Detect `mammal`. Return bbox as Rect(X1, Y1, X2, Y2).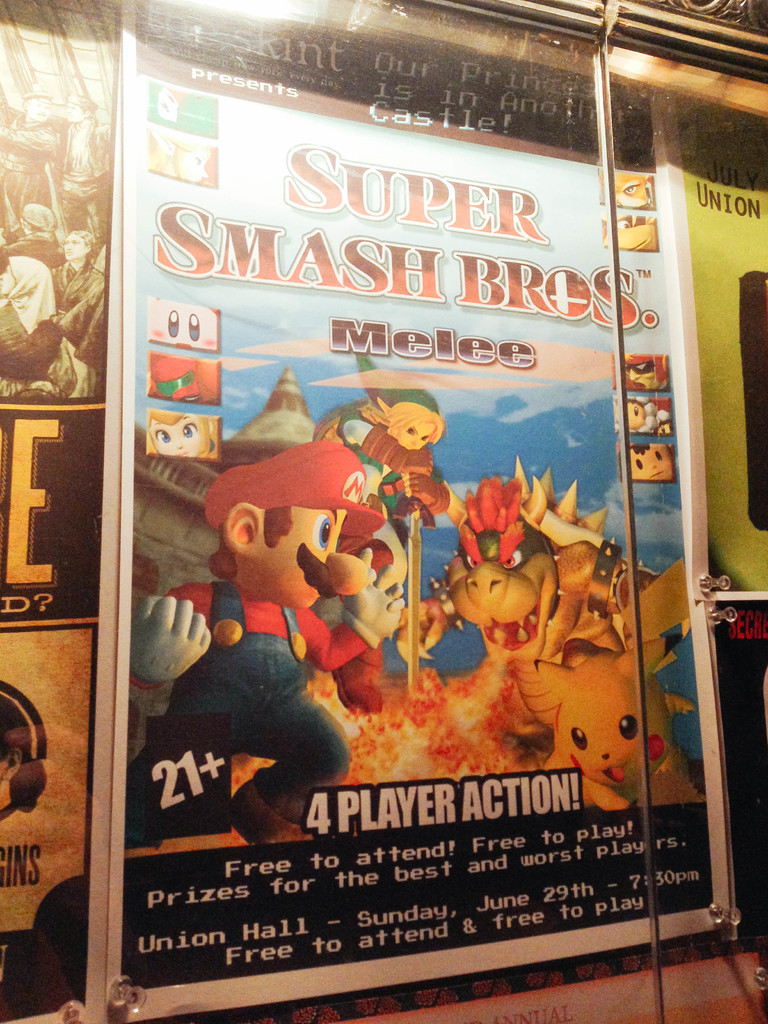
Rect(122, 439, 403, 847).
